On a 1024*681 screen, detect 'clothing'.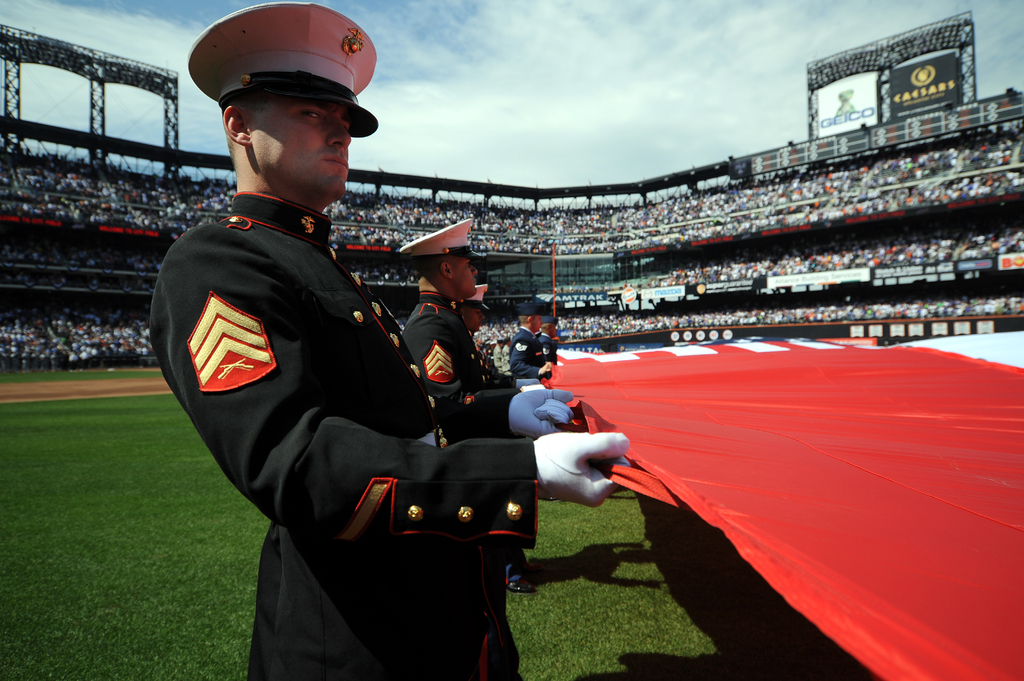
left=397, top=291, right=519, bottom=577.
